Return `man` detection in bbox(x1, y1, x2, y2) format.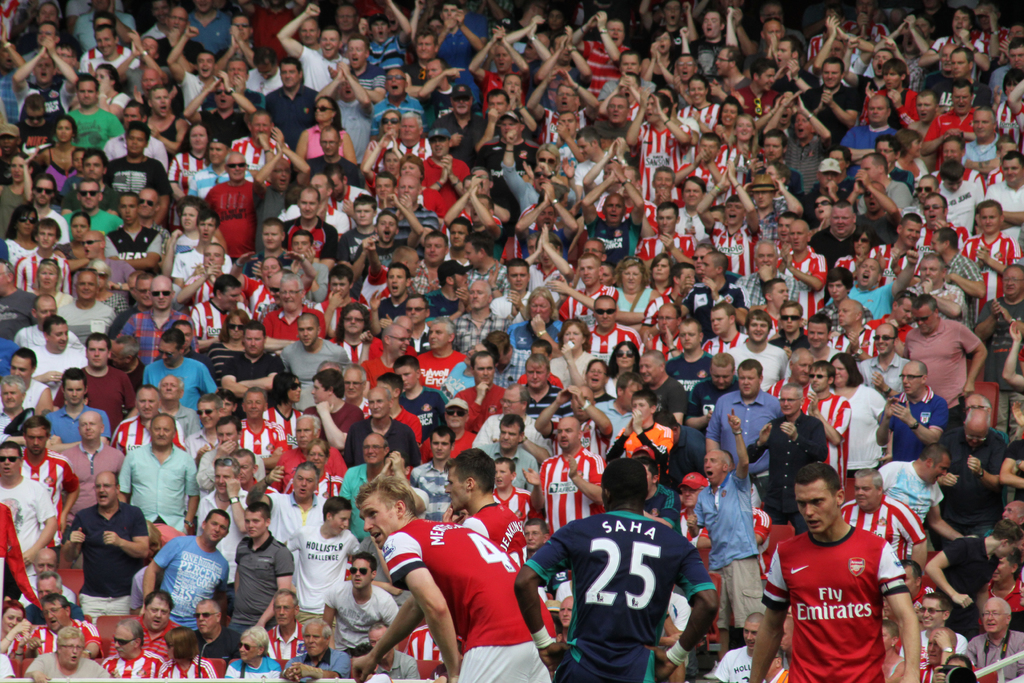
bbox(106, 408, 198, 564).
